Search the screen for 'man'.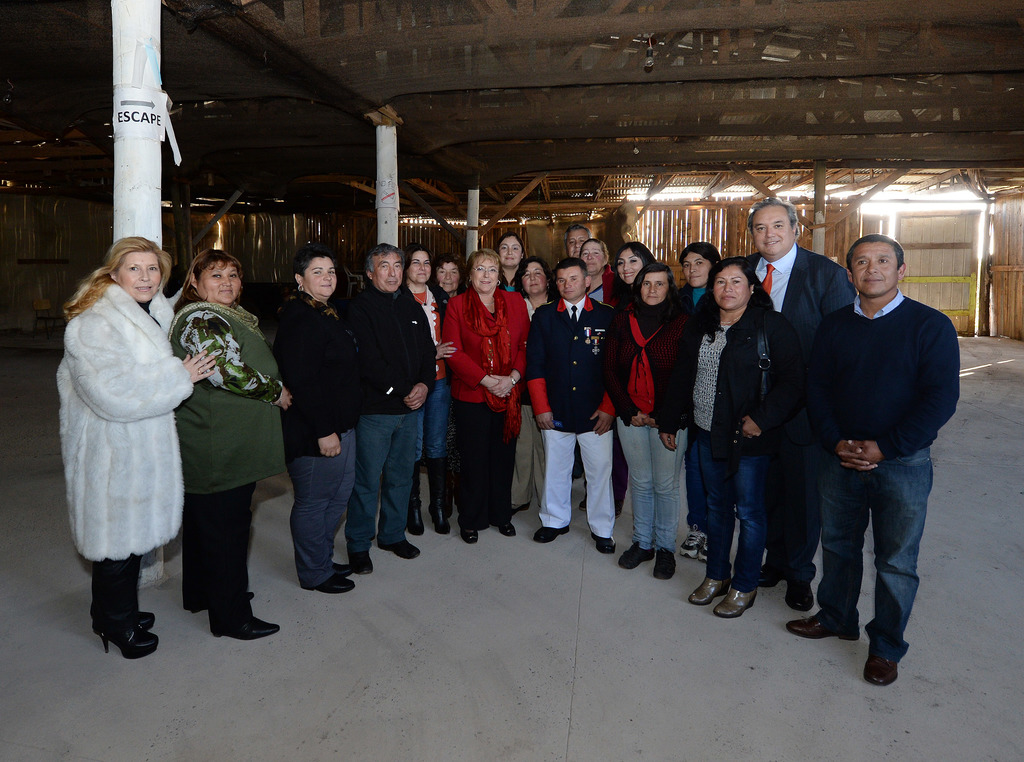
Found at box=[343, 239, 436, 572].
